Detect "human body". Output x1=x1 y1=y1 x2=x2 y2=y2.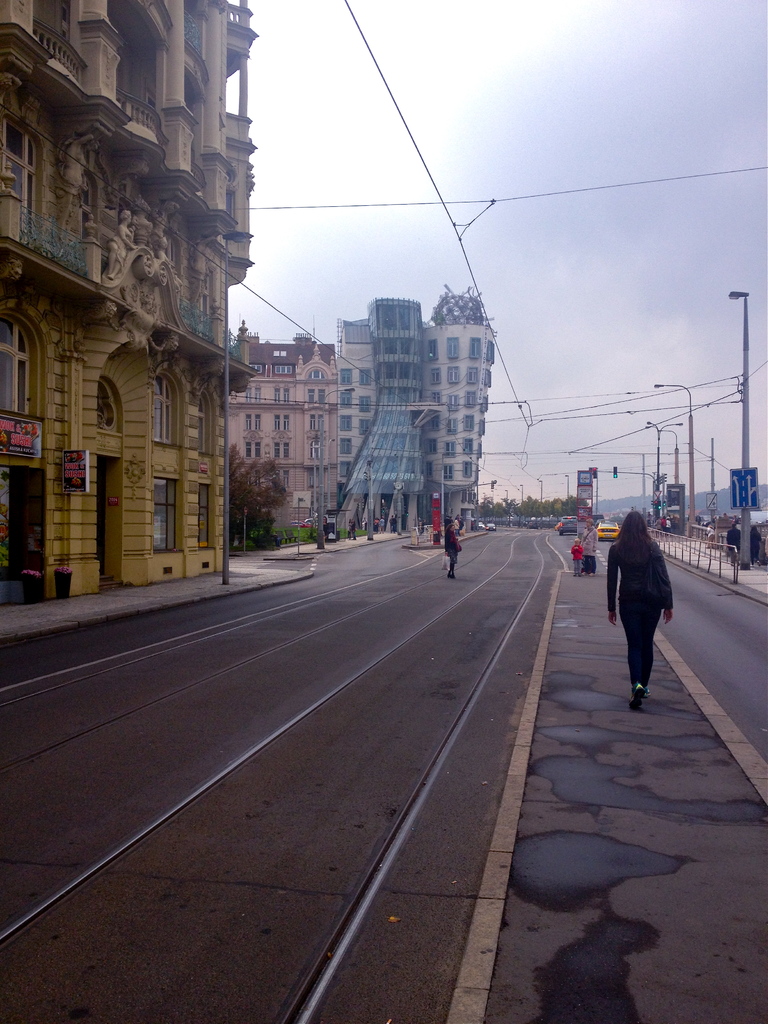
x1=352 y1=521 x2=357 y2=540.
